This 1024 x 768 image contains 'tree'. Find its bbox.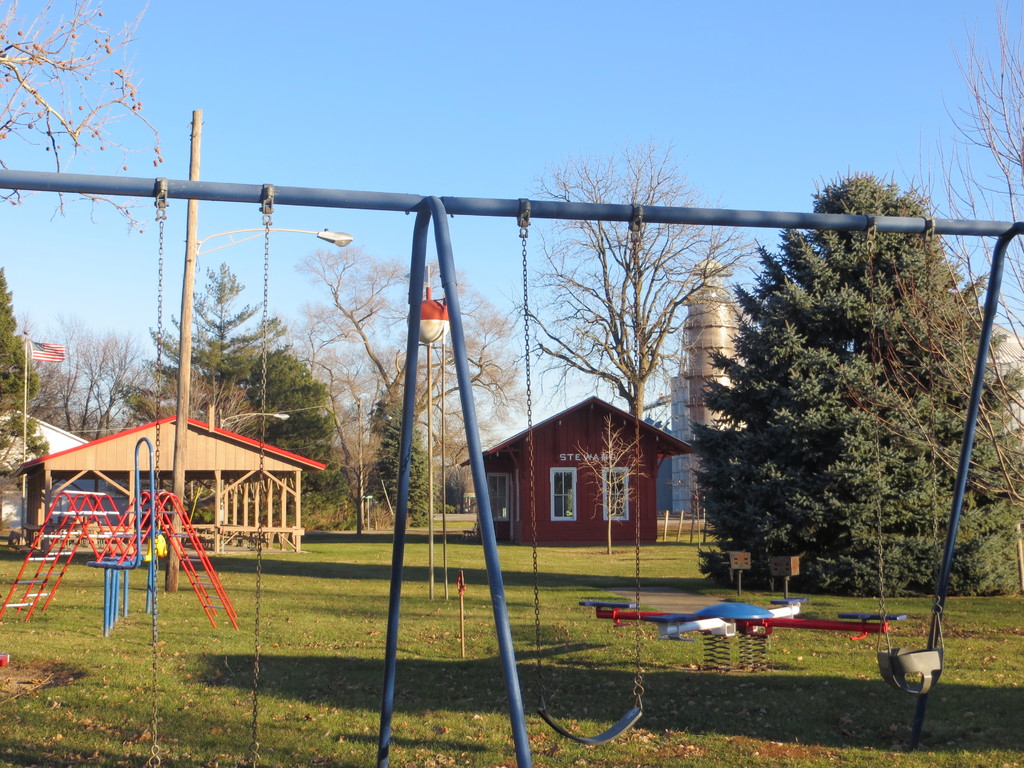
detection(0, 0, 166, 237).
